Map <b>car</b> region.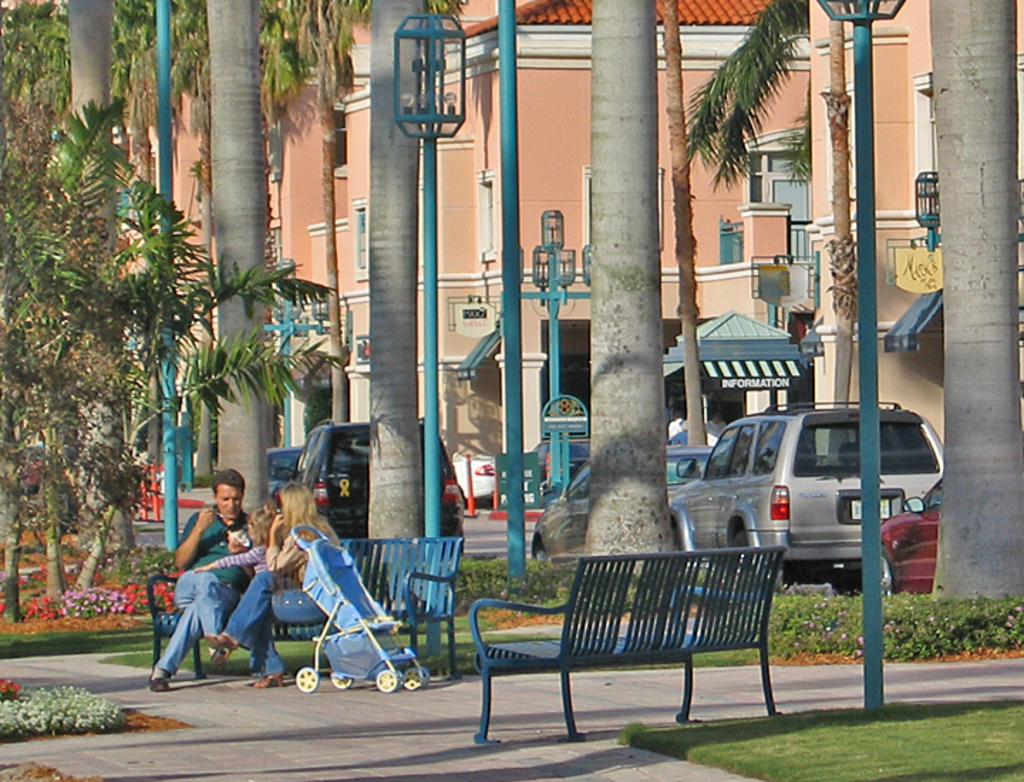
Mapped to [left=532, top=445, right=720, bottom=555].
